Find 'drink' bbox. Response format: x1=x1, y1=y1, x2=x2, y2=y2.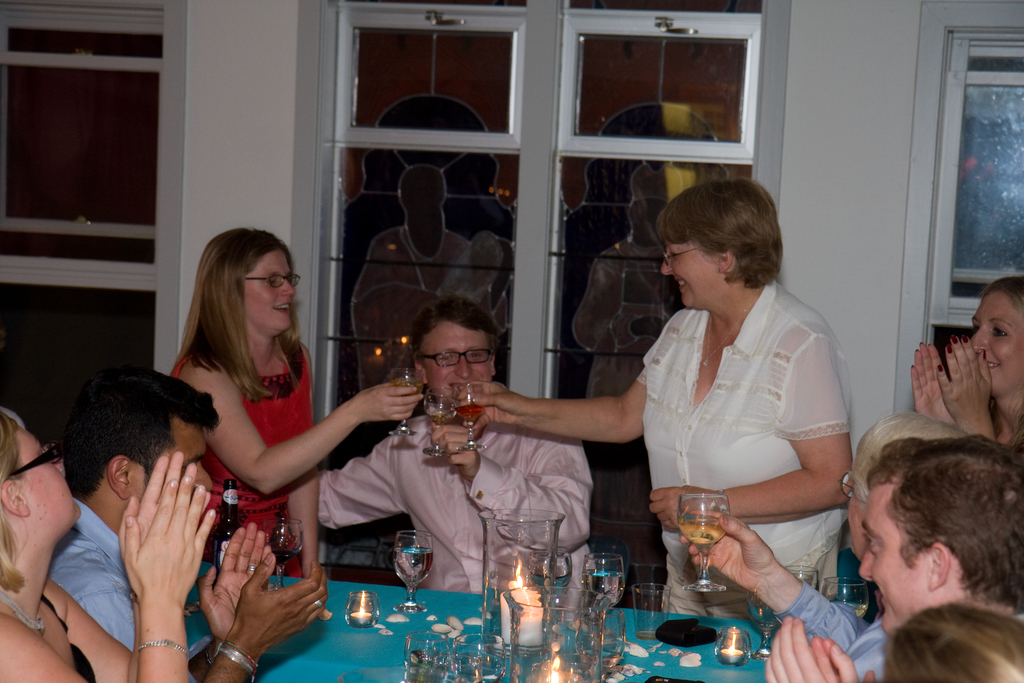
x1=453, y1=407, x2=485, y2=425.
